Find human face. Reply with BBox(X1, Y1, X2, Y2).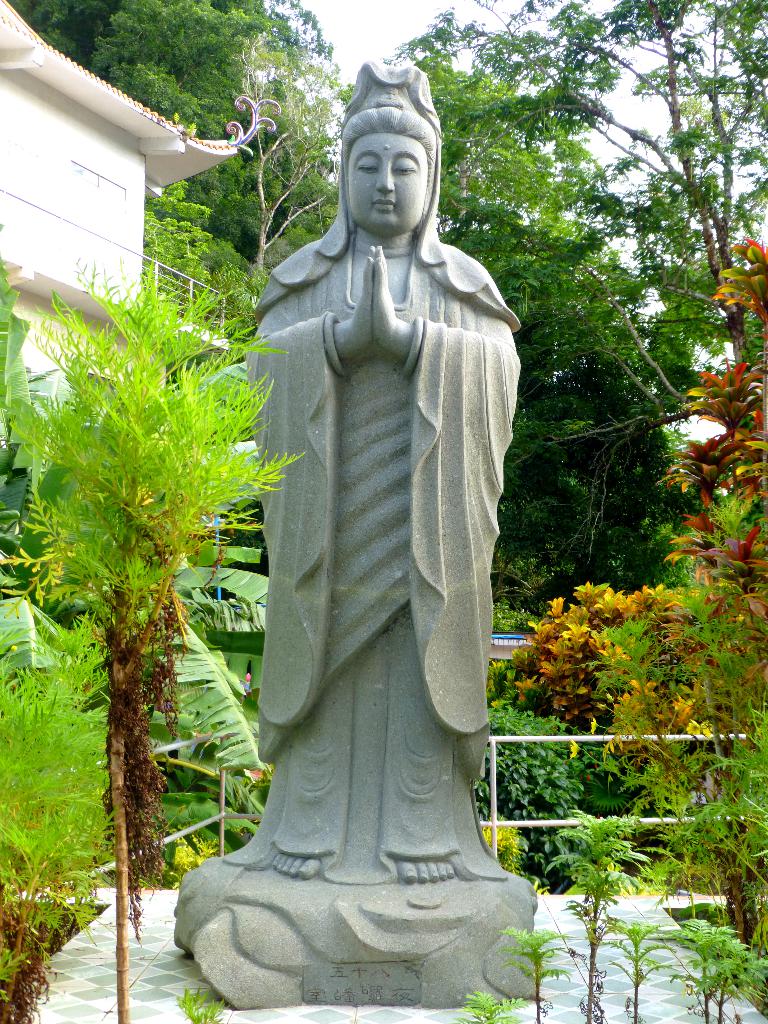
BBox(344, 136, 427, 239).
